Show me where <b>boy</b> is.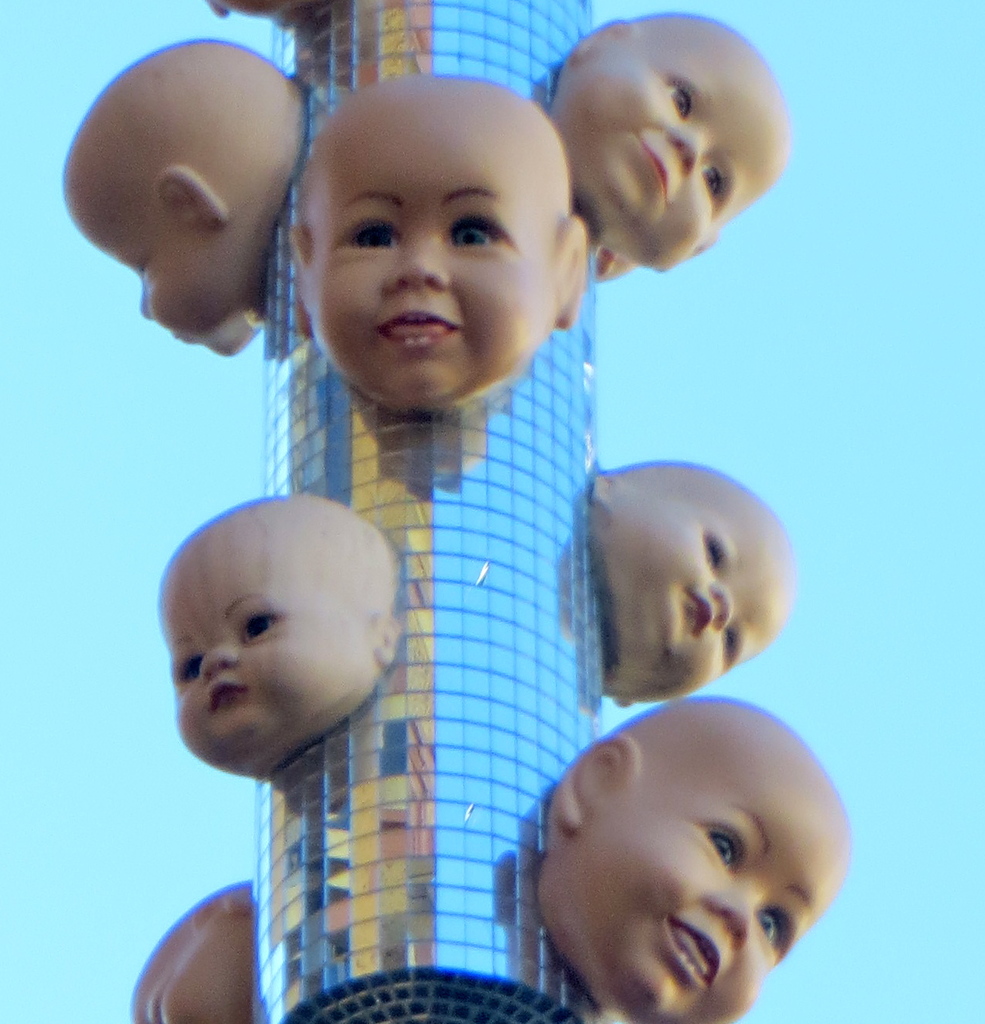
<b>boy</b> is at [x1=592, y1=457, x2=801, y2=706].
